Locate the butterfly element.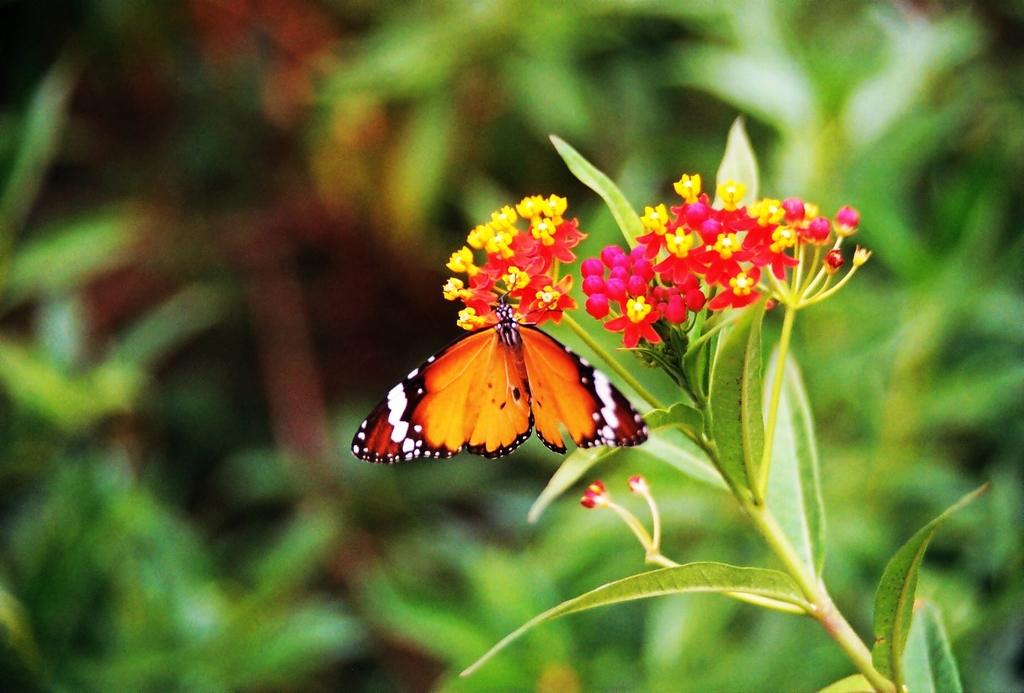
Element bbox: 363 253 651 468.
